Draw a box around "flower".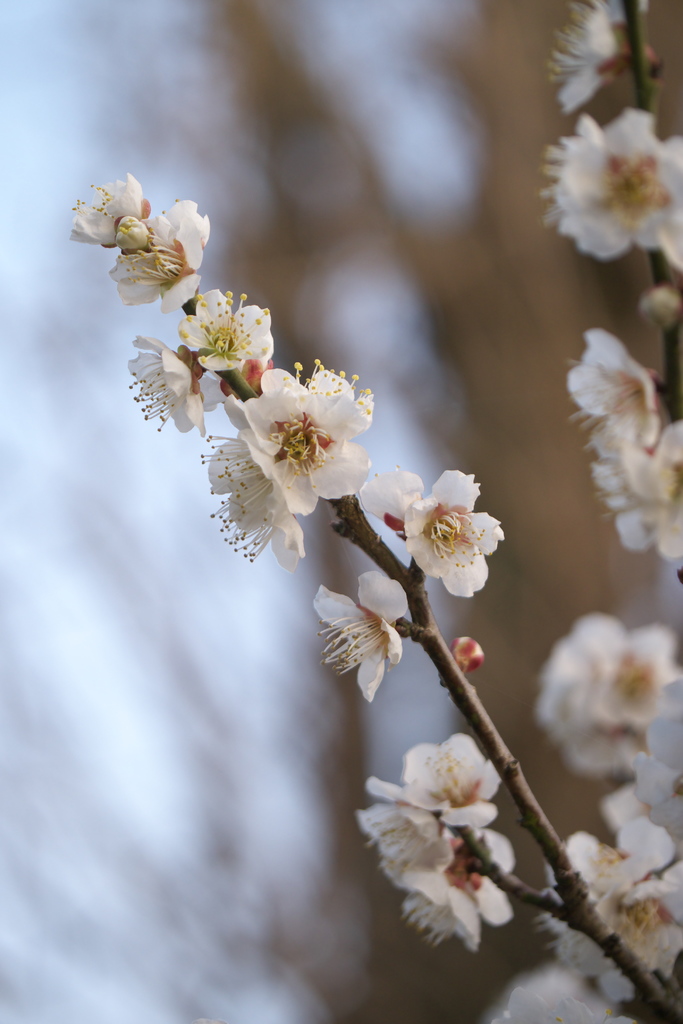
detection(546, 3, 632, 102).
